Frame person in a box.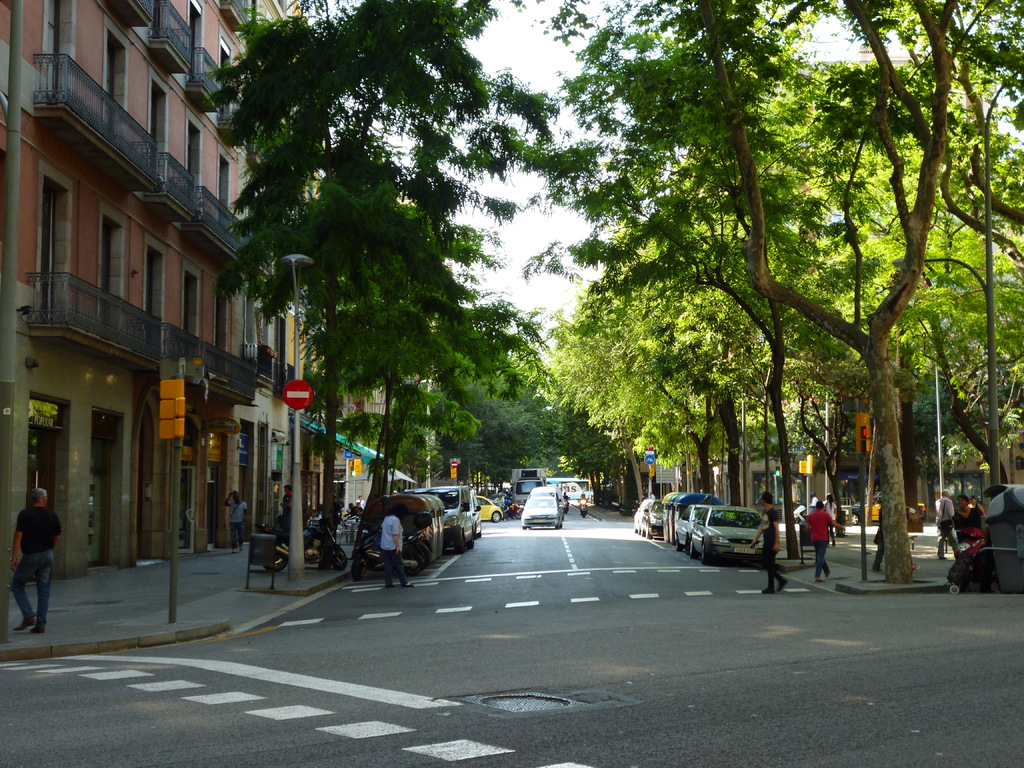
{"x1": 874, "y1": 506, "x2": 883, "y2": 573}.
